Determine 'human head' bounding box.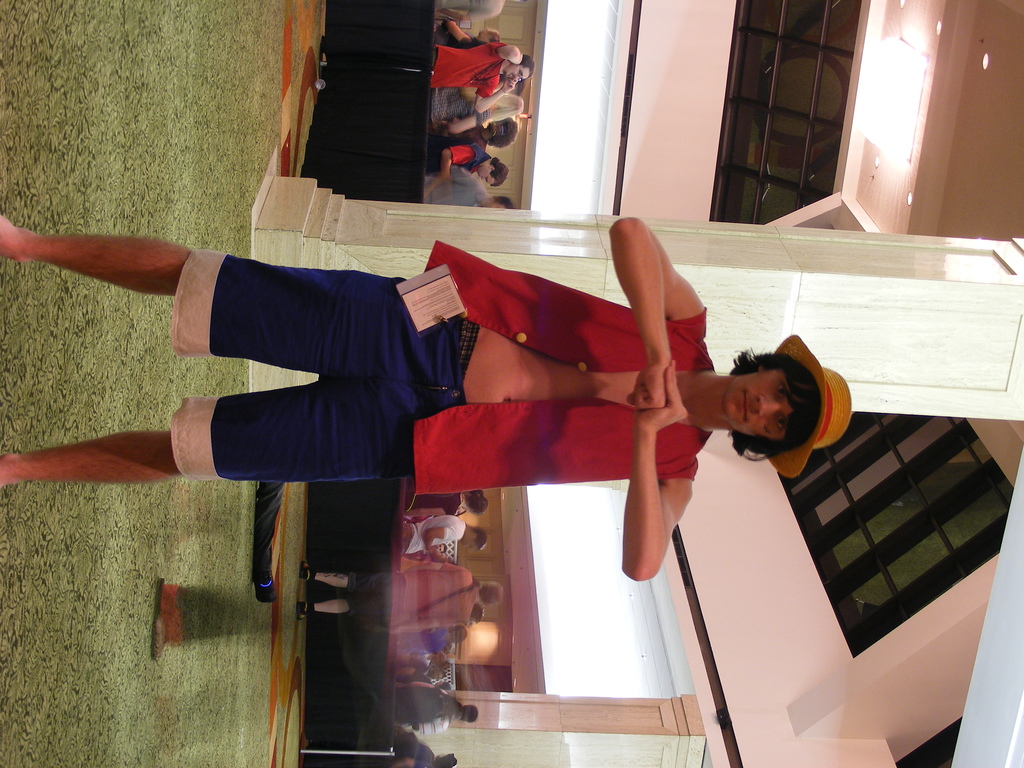
Determined: (left=476, top=158, right=509, bottom=187).
